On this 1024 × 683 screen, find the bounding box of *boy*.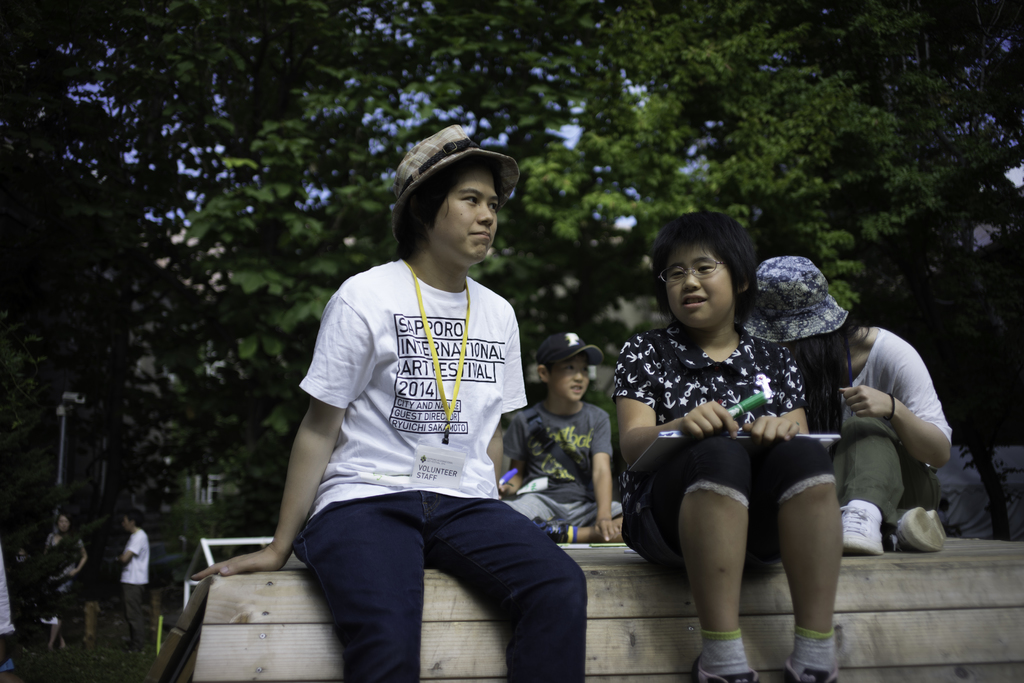
Bounding box: 500 334 626 544.
